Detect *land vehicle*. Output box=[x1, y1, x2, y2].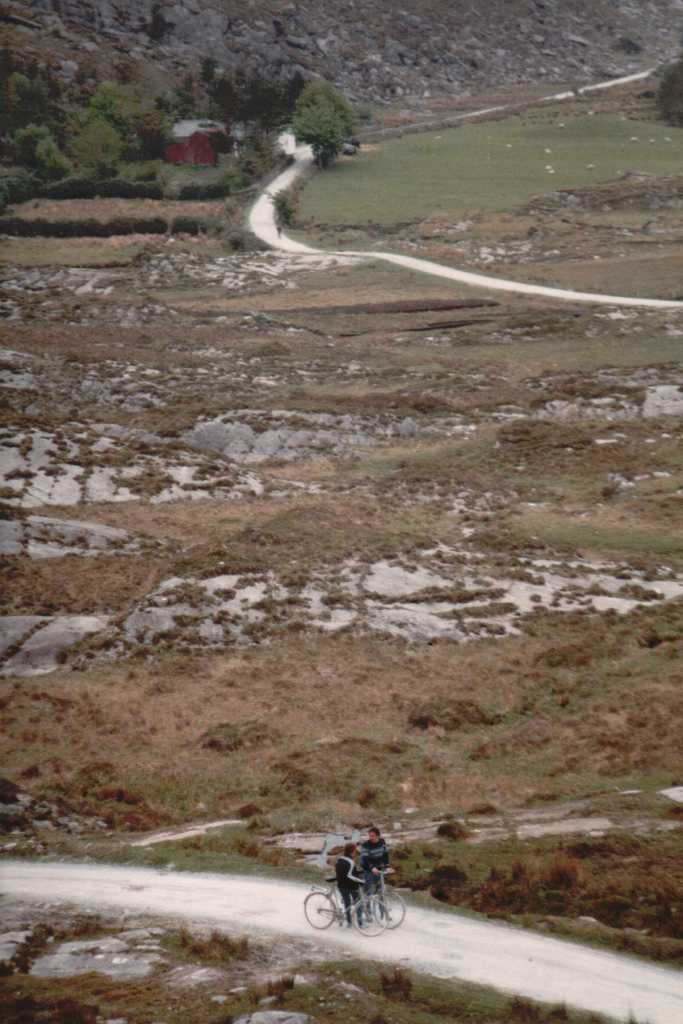
box=[294, 883, 388, 933].
